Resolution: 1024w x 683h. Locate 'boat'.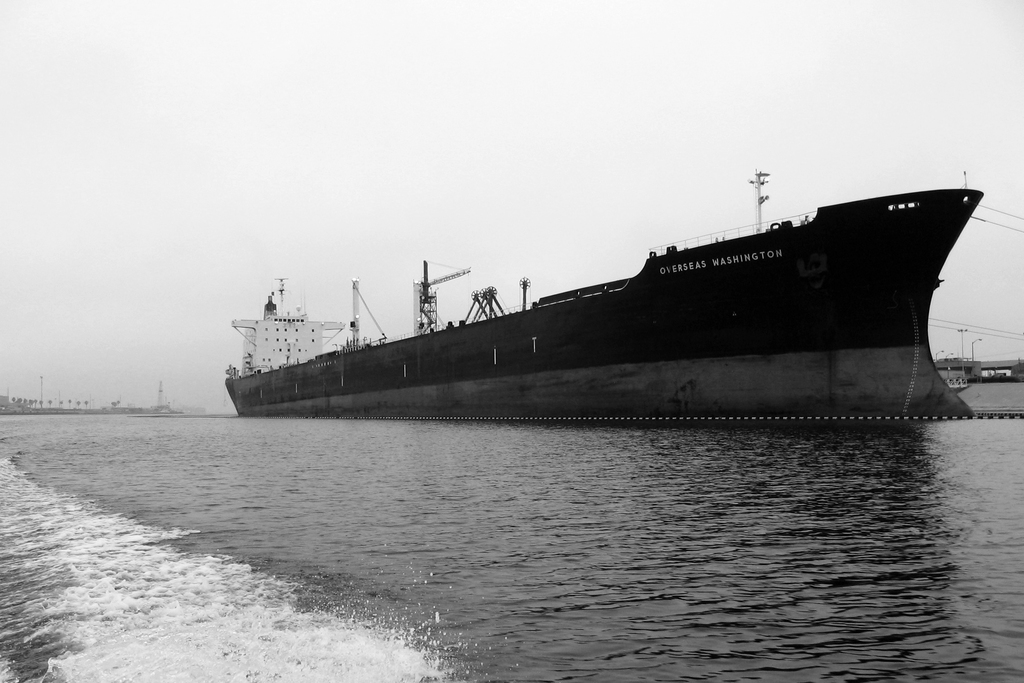
Rect(189, 151, 996, 437).
